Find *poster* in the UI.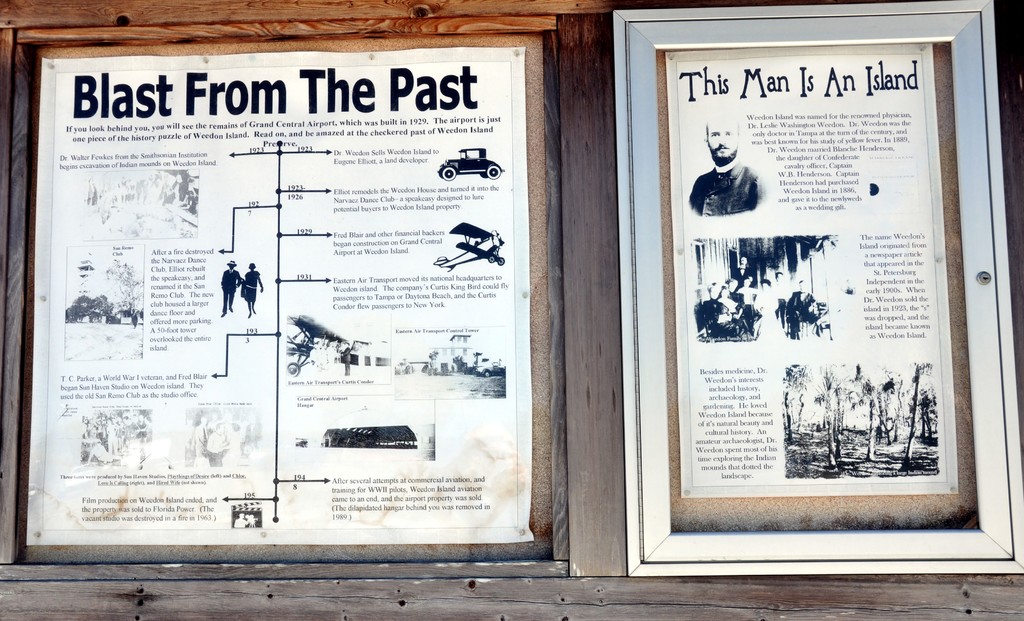
UI element at 664/40/960/498.
